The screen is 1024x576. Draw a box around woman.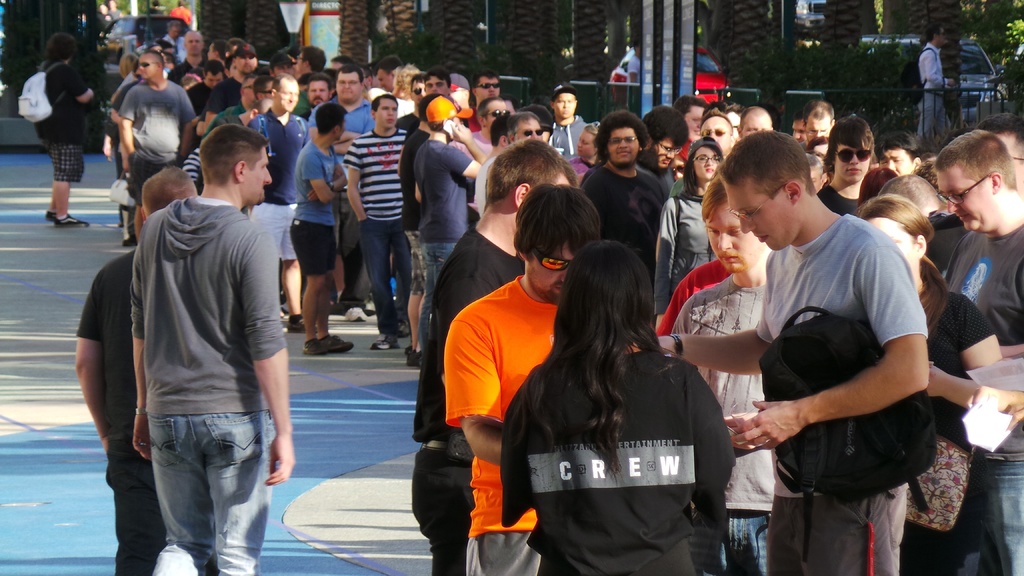
BBox(653, 136, 723, 330).
